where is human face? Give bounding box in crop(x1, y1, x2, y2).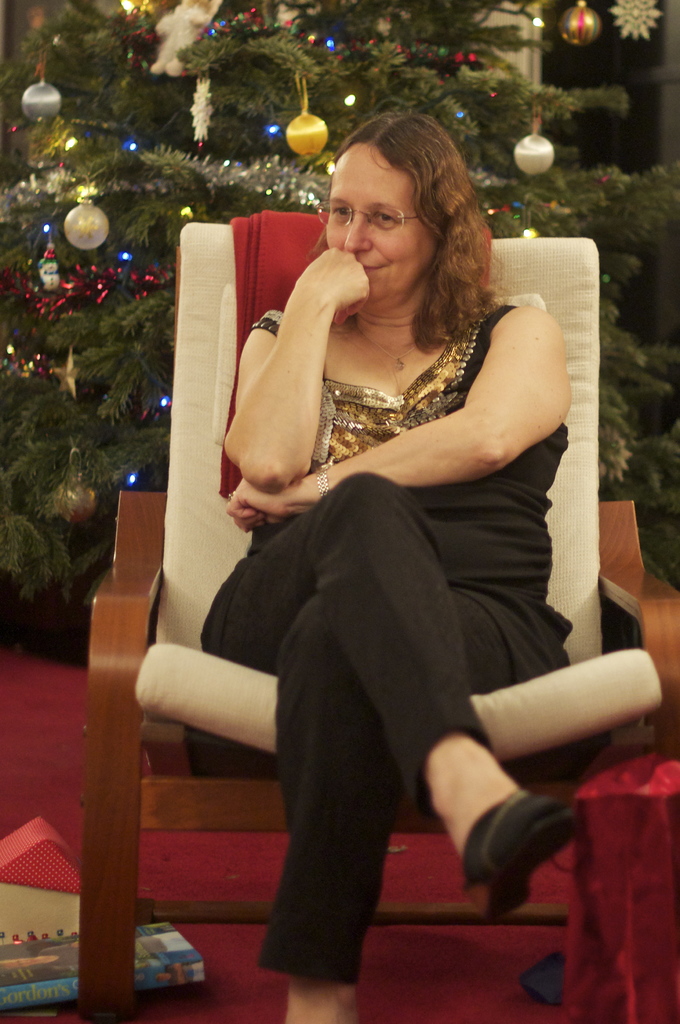
crop(325, 142, 441, 314).
